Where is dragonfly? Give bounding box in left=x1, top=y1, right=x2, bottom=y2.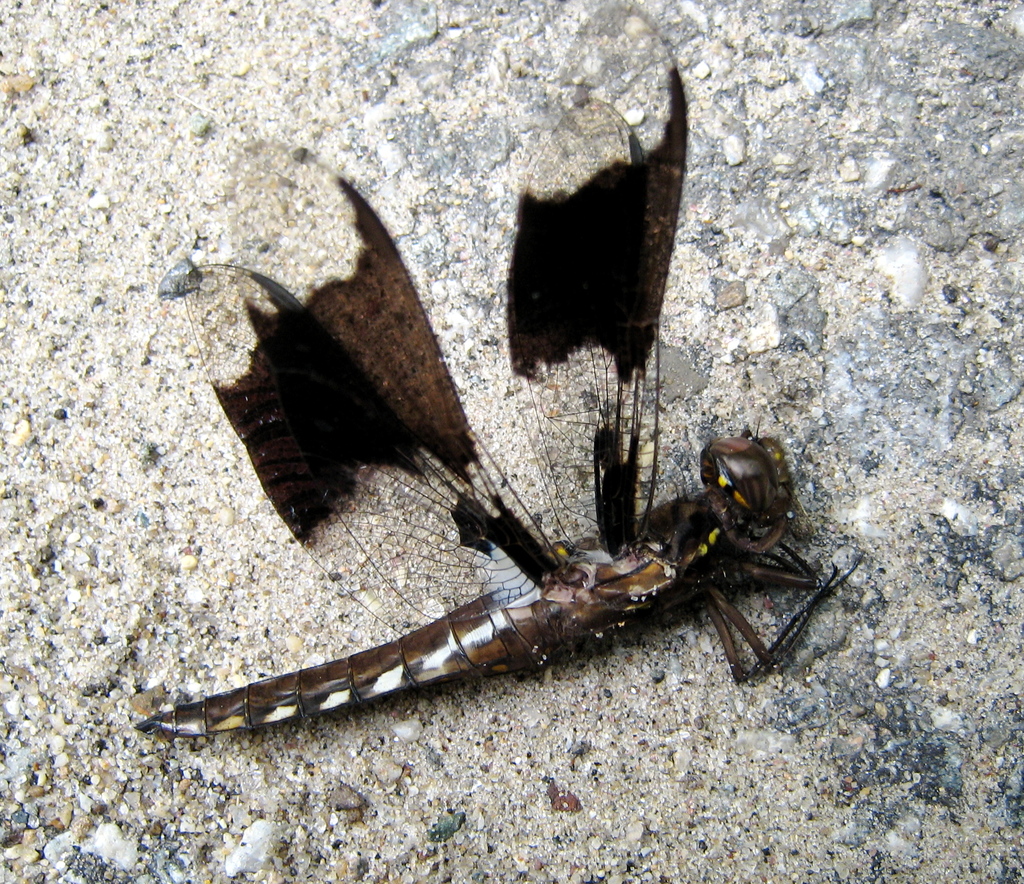
left=133, top=5, right=868, bottom=731.
